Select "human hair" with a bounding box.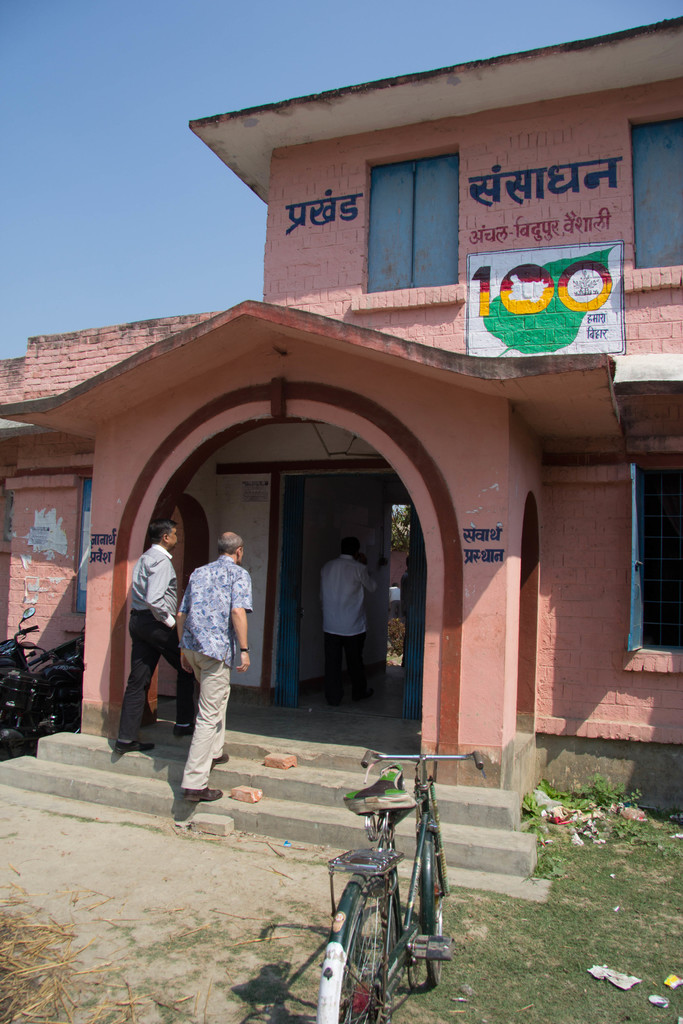
box(213, 534, 244, 555).
